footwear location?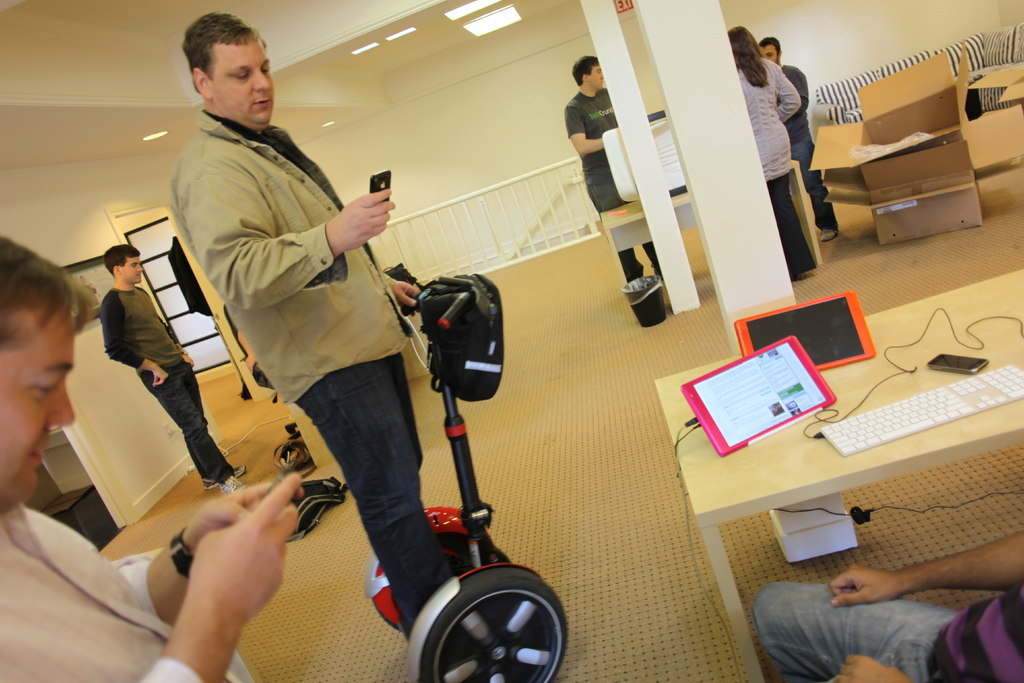
select_region(220, 479, 246, 491)
